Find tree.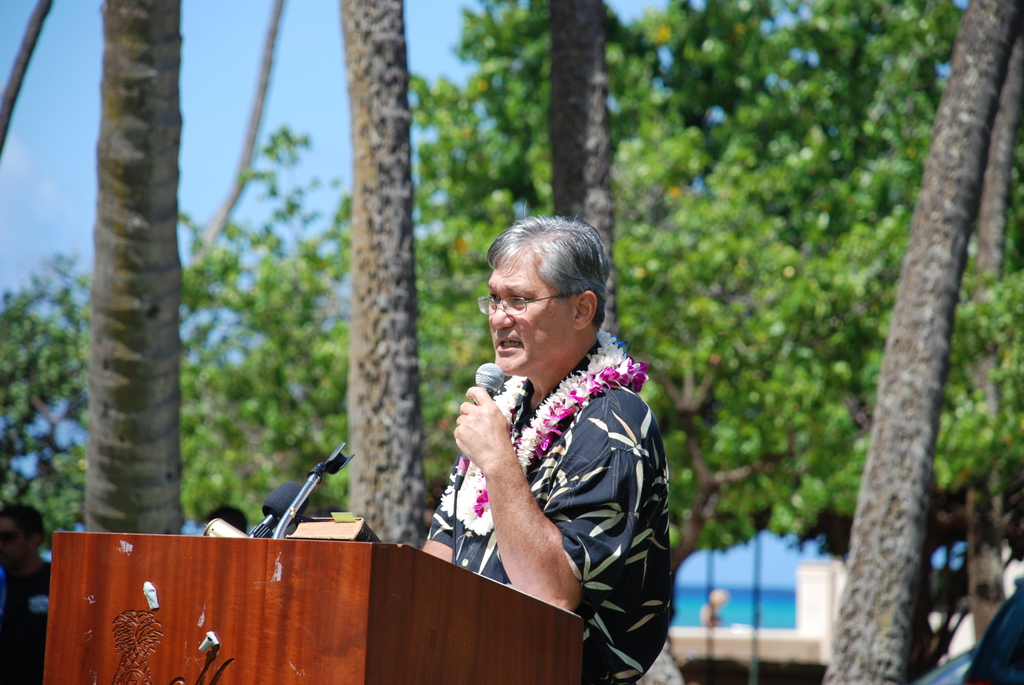
611, 0, 1023, 565.
